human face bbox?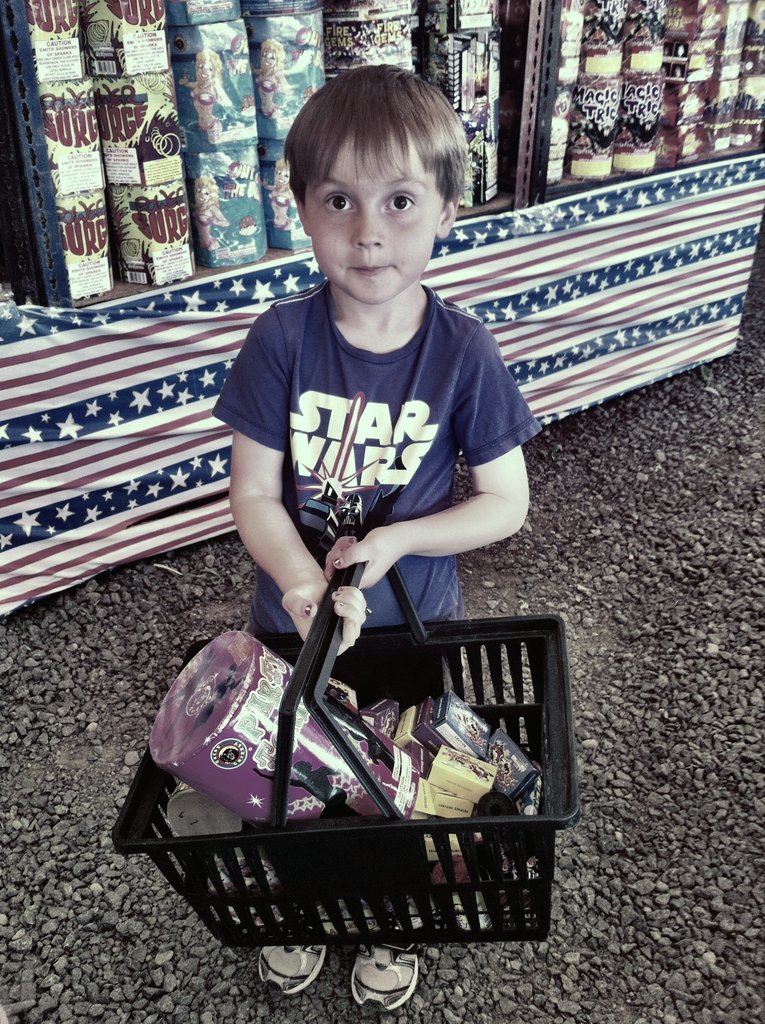
box=[302, 133, 446, 305]
